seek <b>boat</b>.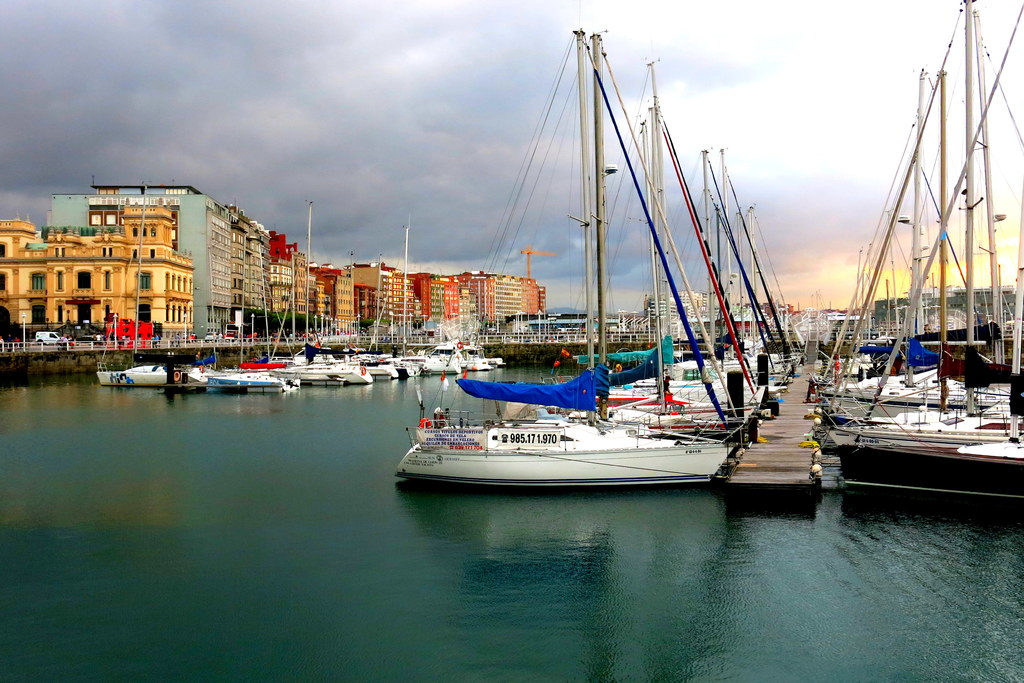
bbox=(378, 231, 499, 372).
